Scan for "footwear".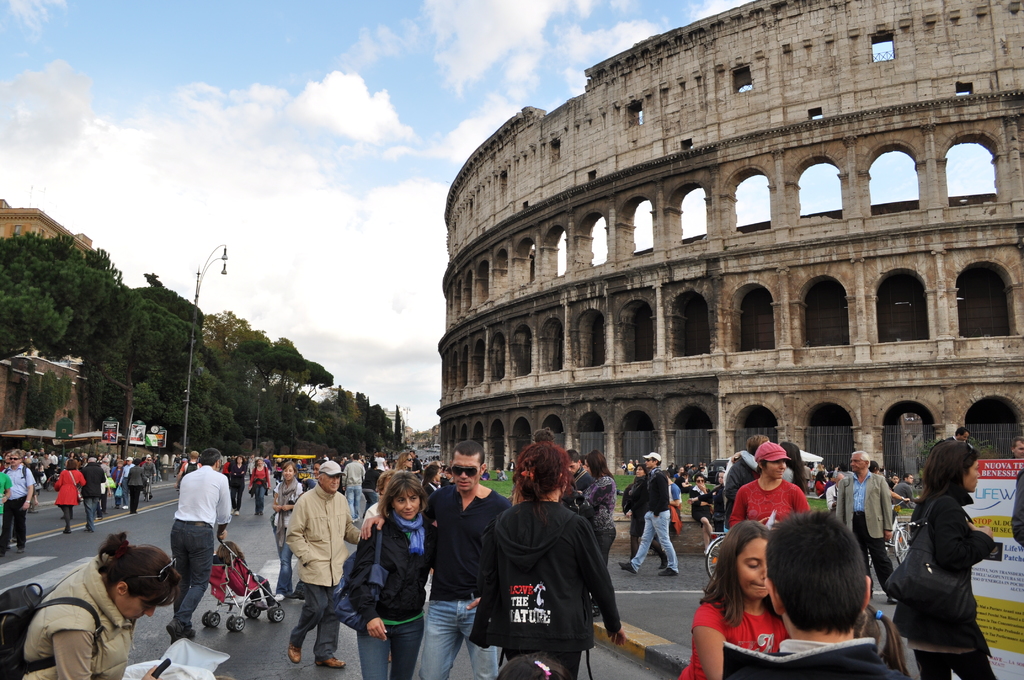
Scan result: <region>231, 509, 238, 515</region>.
